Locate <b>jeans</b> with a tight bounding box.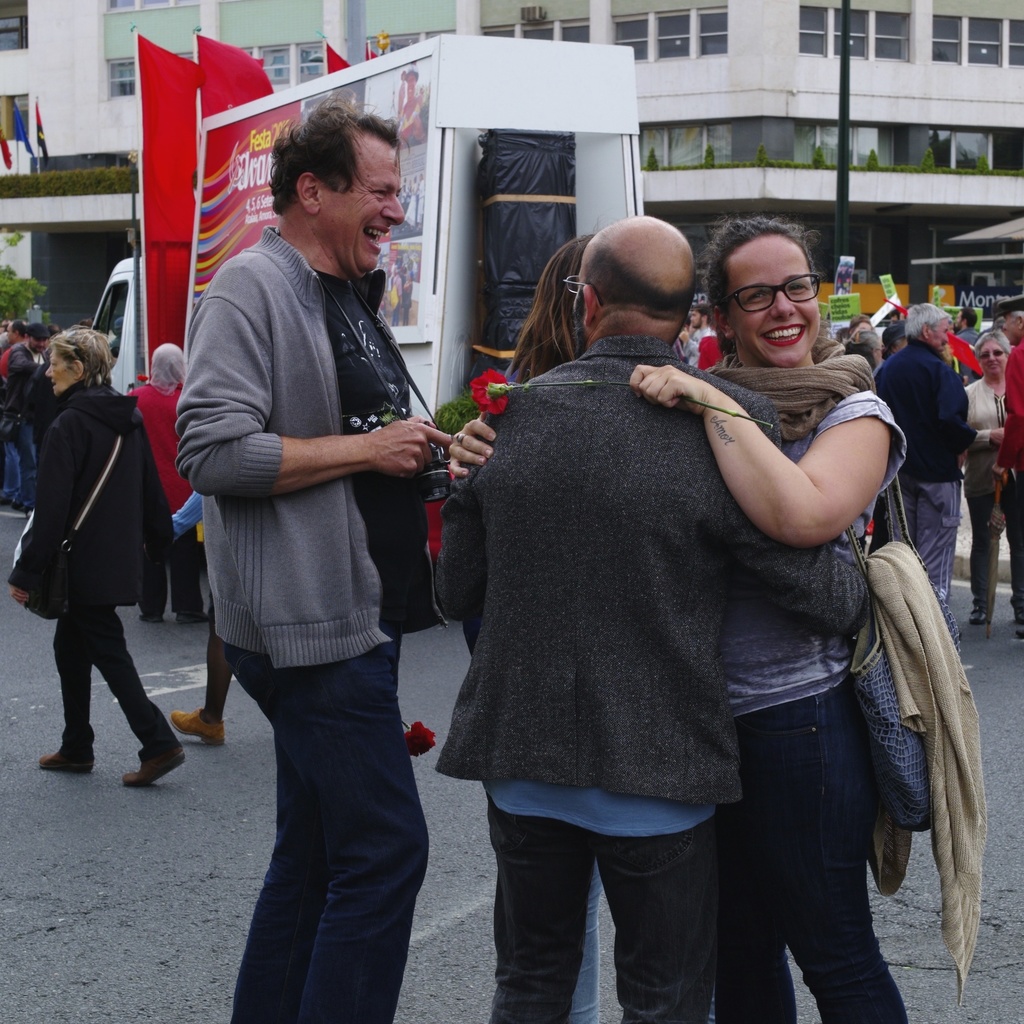
{"left": 484, "top": 797, "right": 718, "bottom": 1023}.
